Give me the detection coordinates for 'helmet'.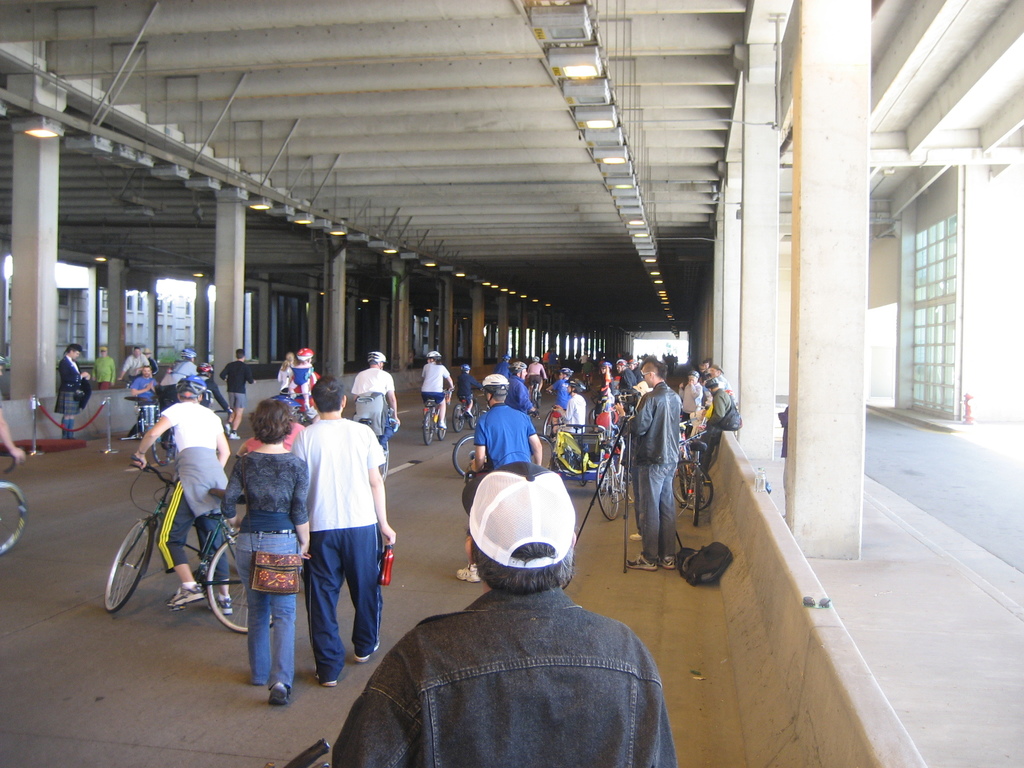
left=687, top=371, right=701, bottom=381.
